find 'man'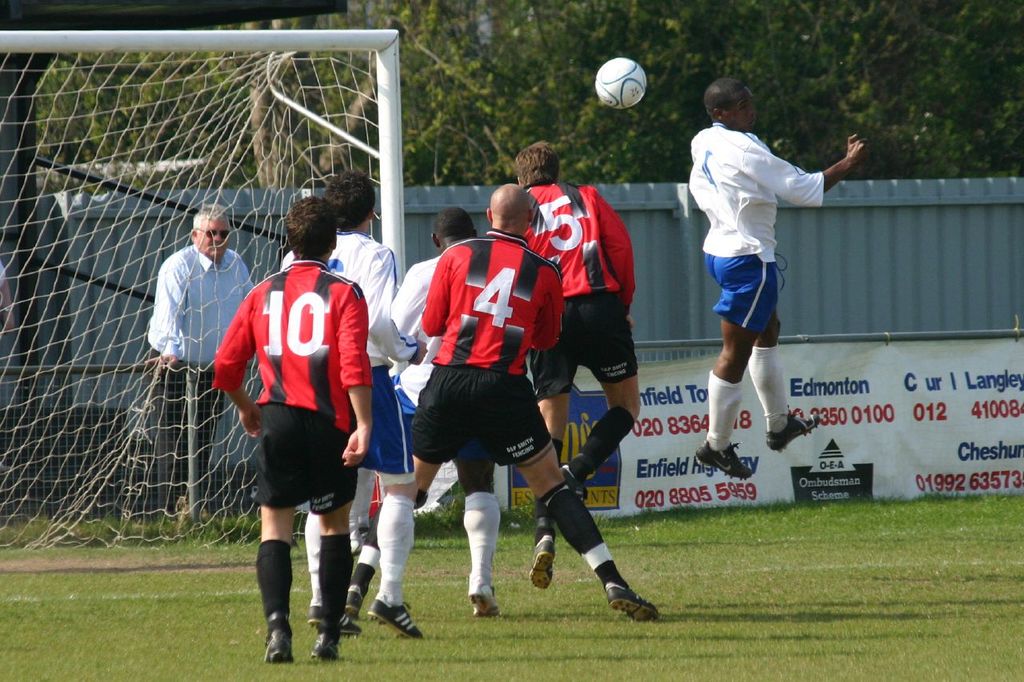
(left=213, top=194, right=371, bottom=666)
